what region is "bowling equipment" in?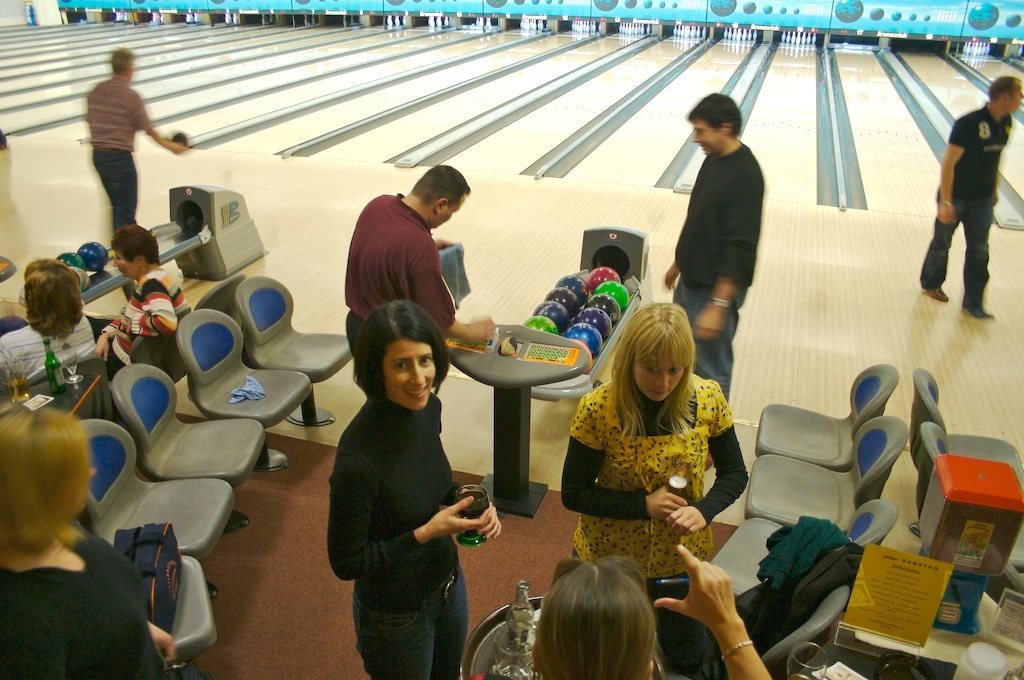
left=13, top=184, right=272, bottom=316.
